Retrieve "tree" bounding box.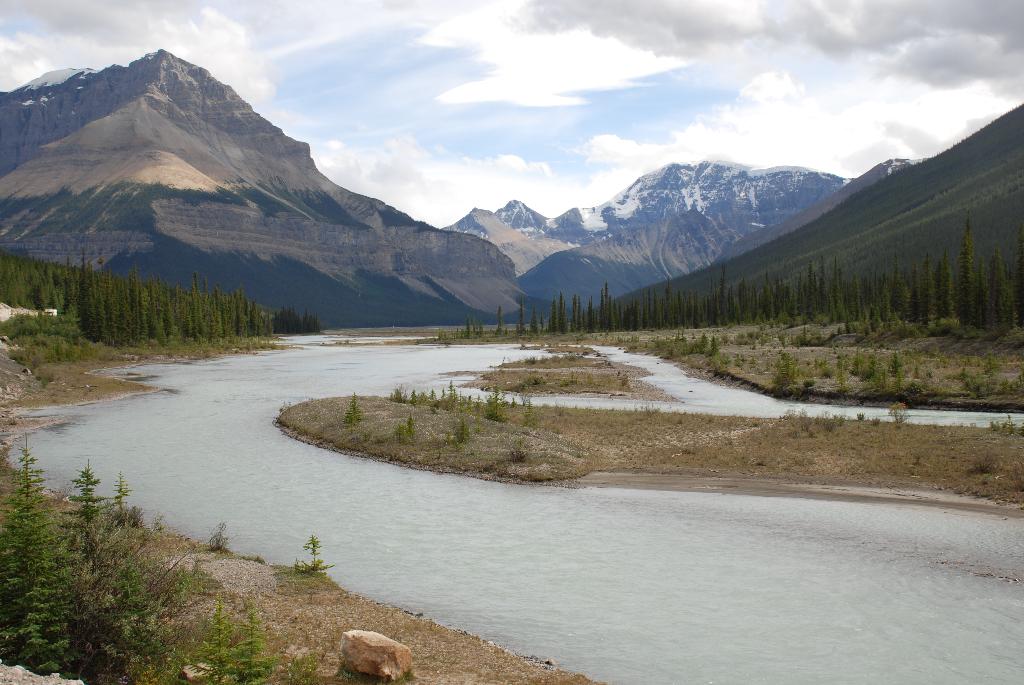
Bounding box: (left=653, top=285, right=673, bottom=335).
